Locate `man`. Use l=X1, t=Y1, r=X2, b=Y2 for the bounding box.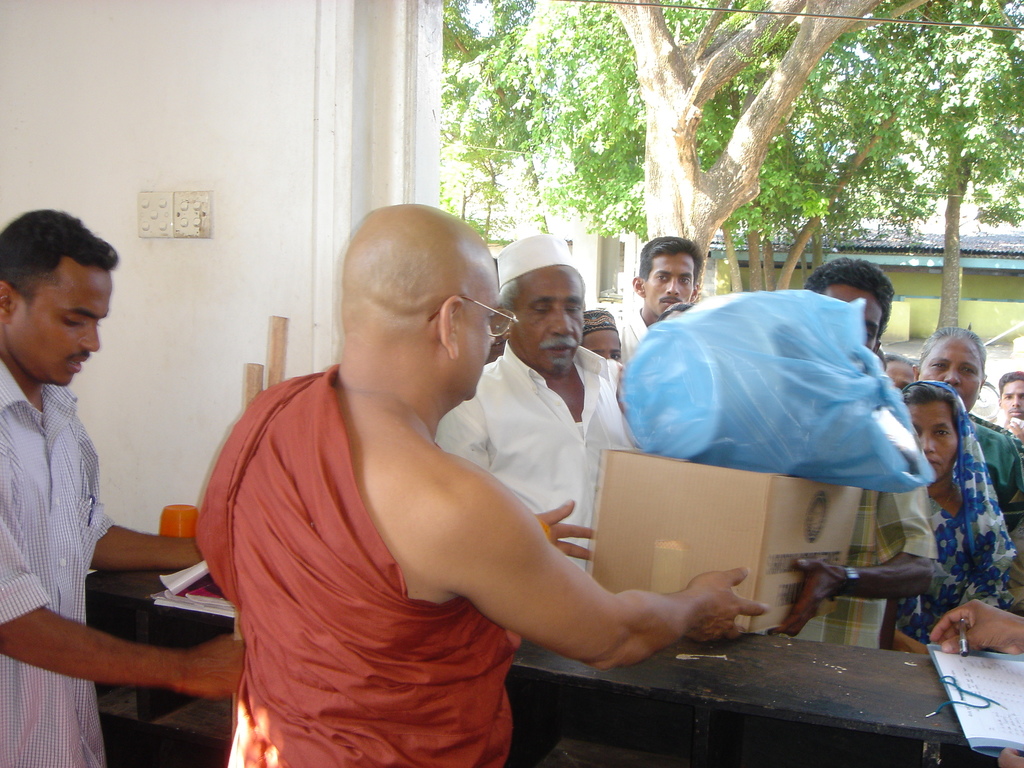
l=785, t=257, r=933, b=643.
